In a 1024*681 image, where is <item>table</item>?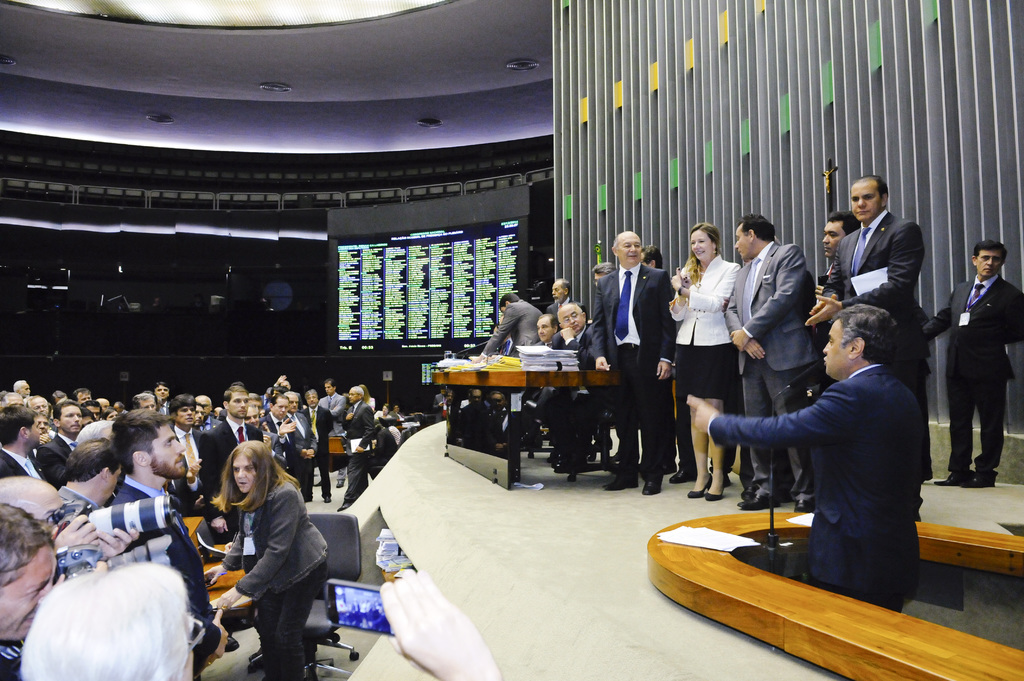
crop(420, 353, 678, 492).
